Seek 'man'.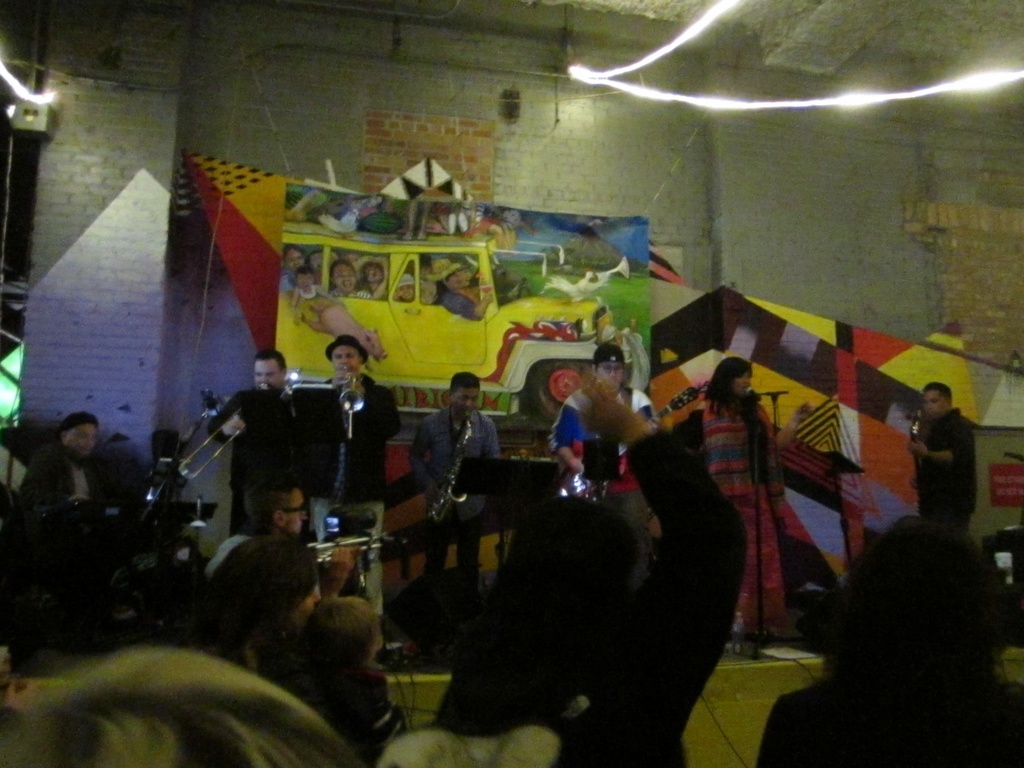
left=188, top=471, right=361, bottom=666.
